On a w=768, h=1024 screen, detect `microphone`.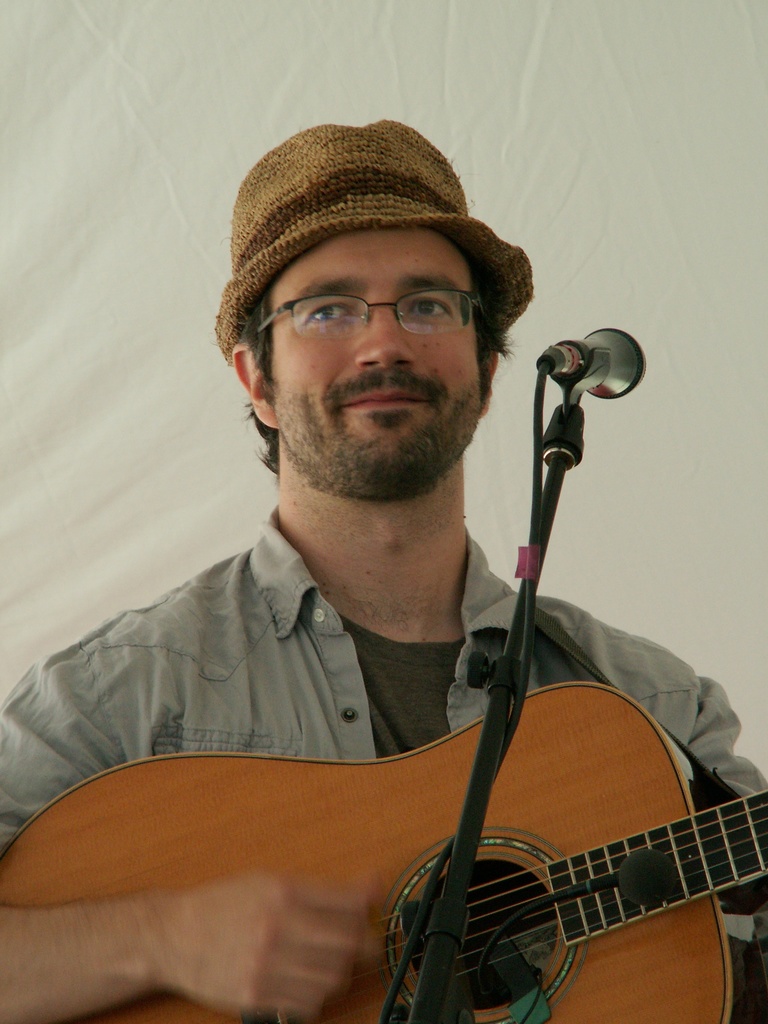
Rect(541, 328, 646, 401).
